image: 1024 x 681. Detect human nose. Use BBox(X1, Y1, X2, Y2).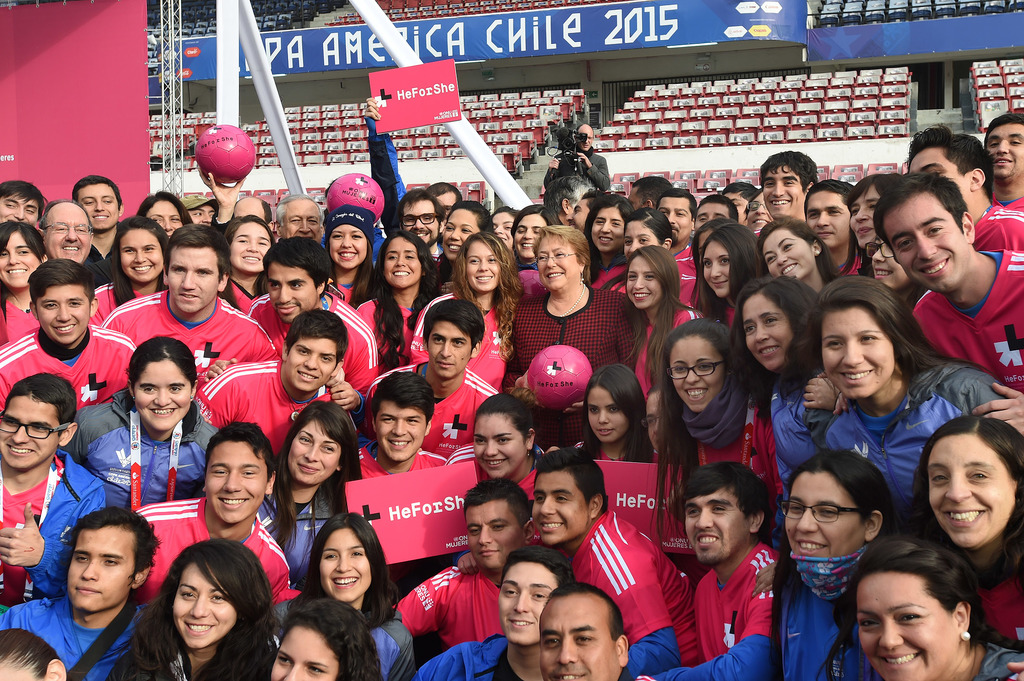
BBox(994, 140, 1009, 154).
